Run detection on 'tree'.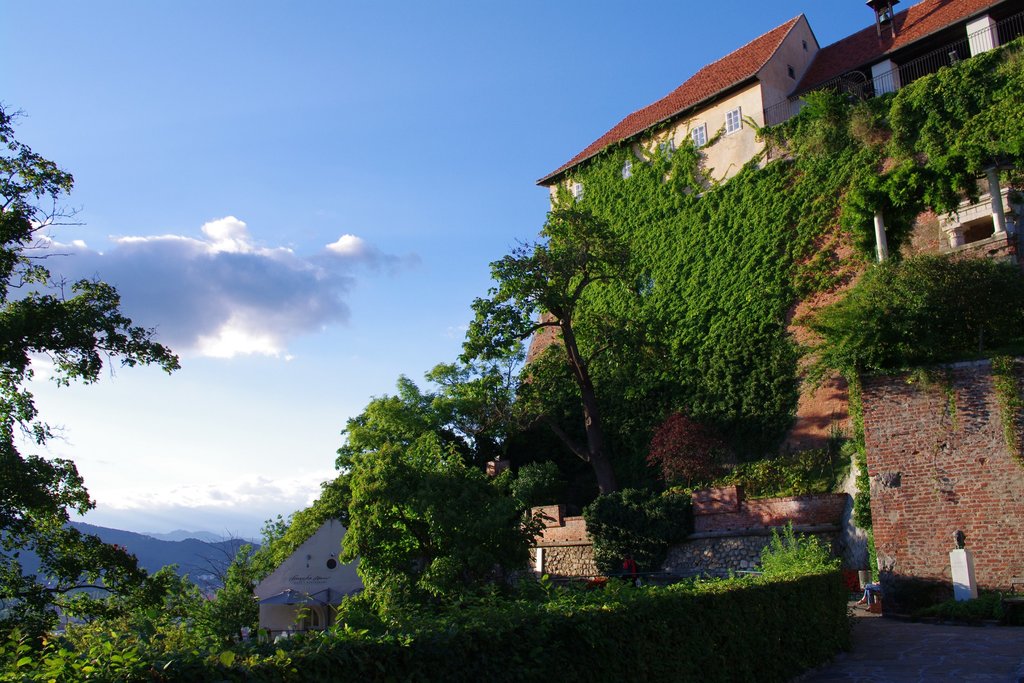
Result: rect(12, 206, 195, 610).
